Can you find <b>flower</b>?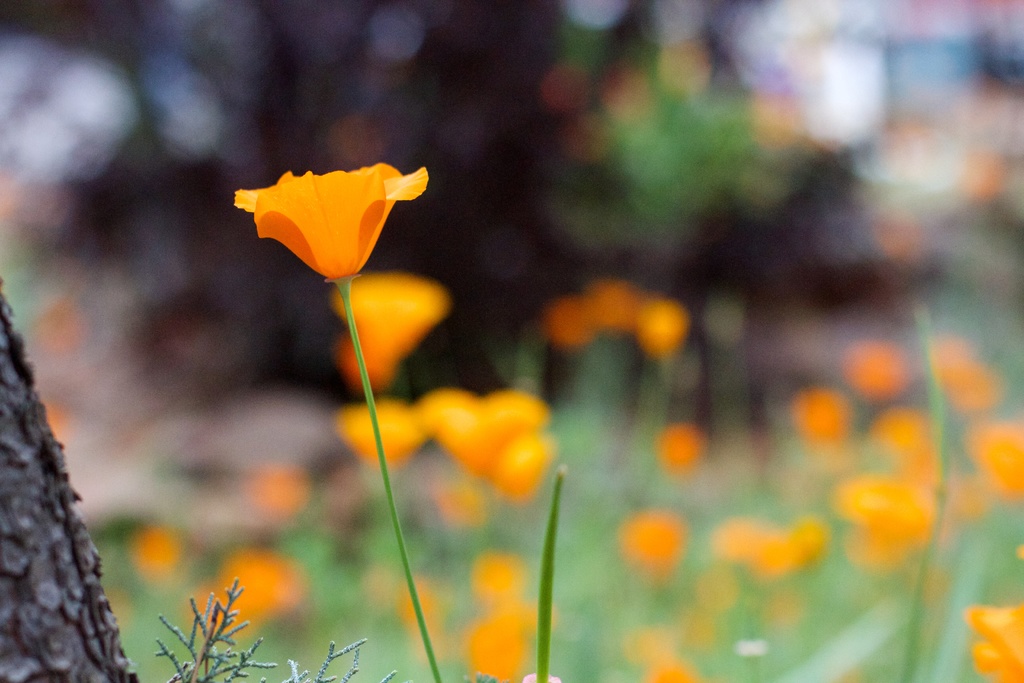
Yes, bounding box: pyautogui.locateOnScreen(658, 422, 710, 473).
